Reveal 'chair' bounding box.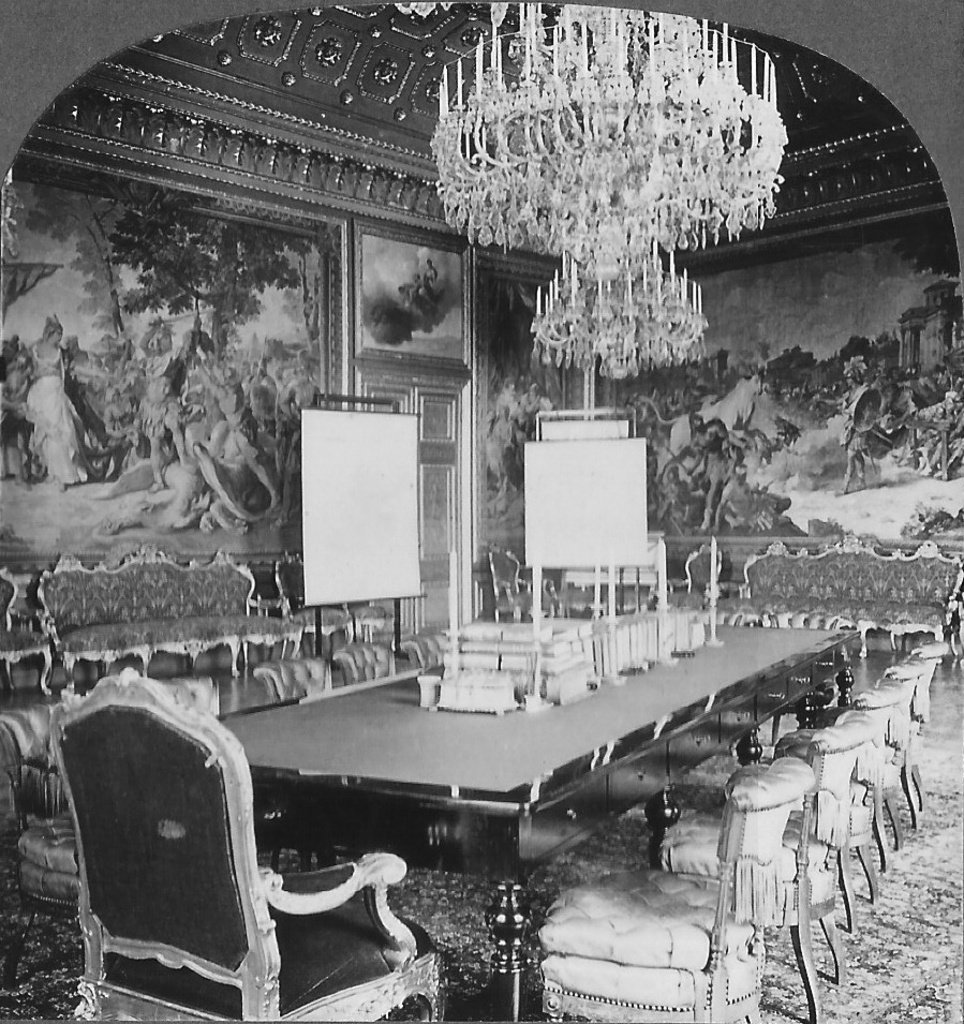
Revealed: region(855, 668, 919, 831).
